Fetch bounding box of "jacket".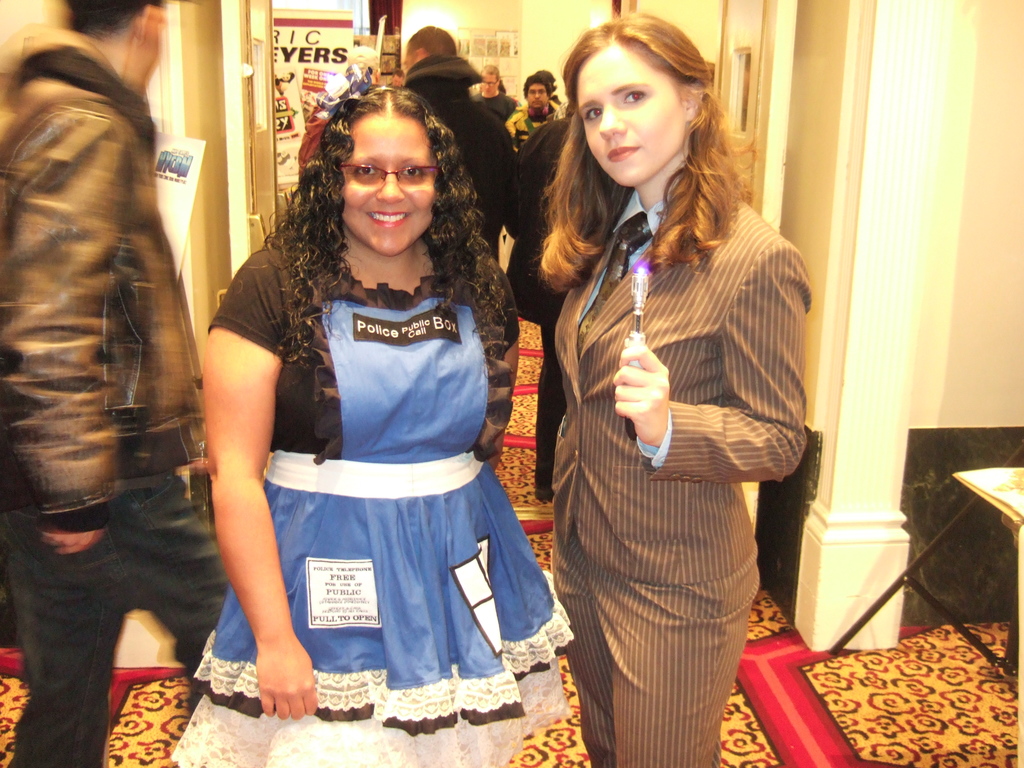
Bbox: left=401, top=49, right=514, bottom=262.
